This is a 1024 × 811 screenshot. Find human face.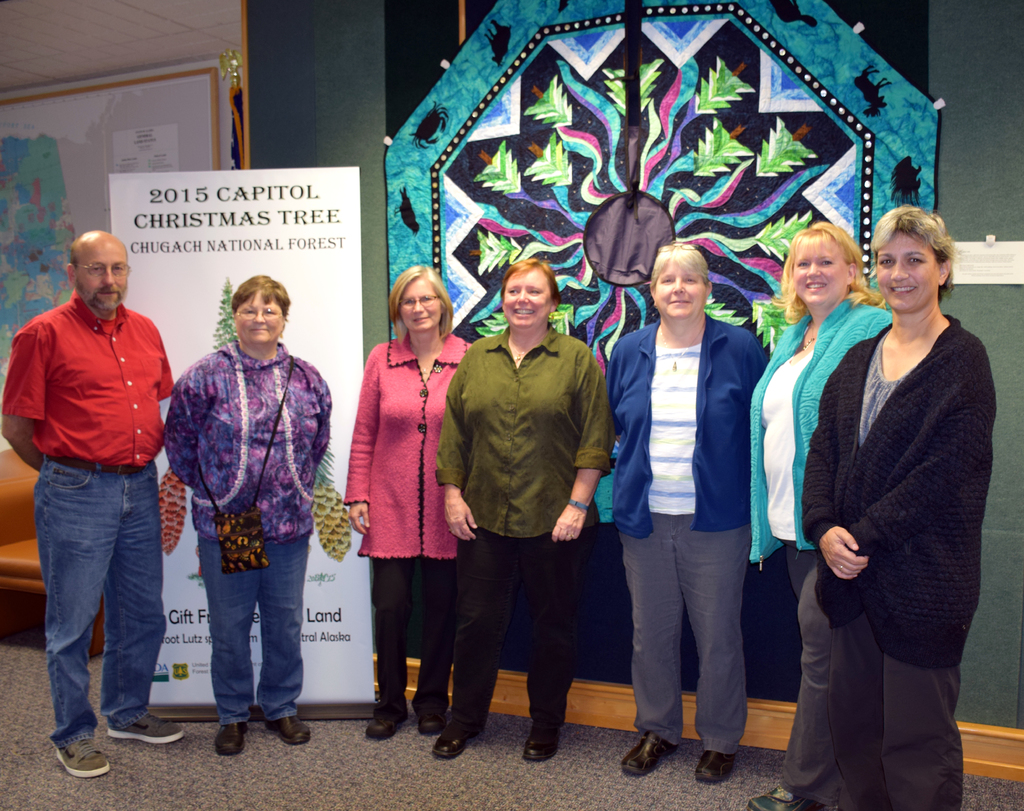
Bounding box: [left=652, top=259, right=701, bottom=320].
